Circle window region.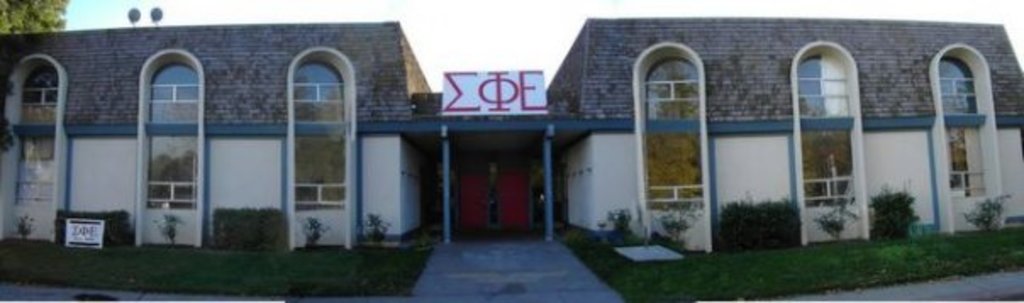
Region: select_region(795, 42, 853, 235).
